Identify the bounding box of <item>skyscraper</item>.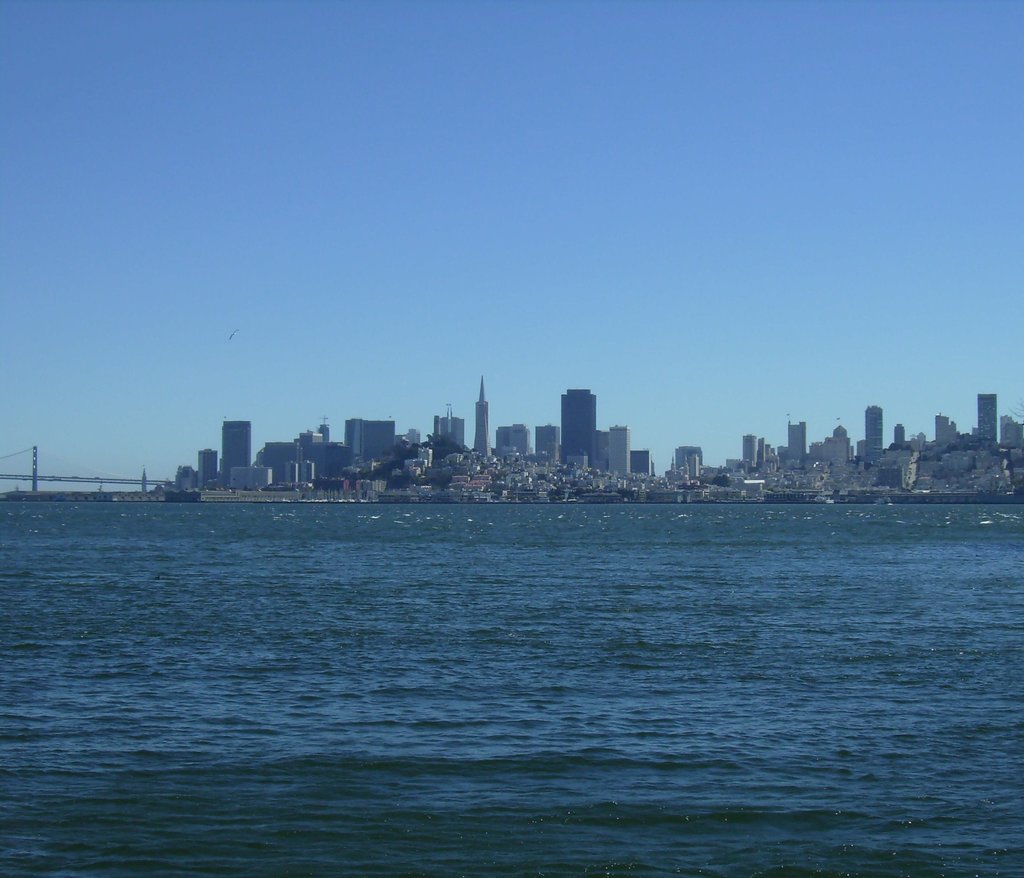
region(978, 396, 999, 444).
